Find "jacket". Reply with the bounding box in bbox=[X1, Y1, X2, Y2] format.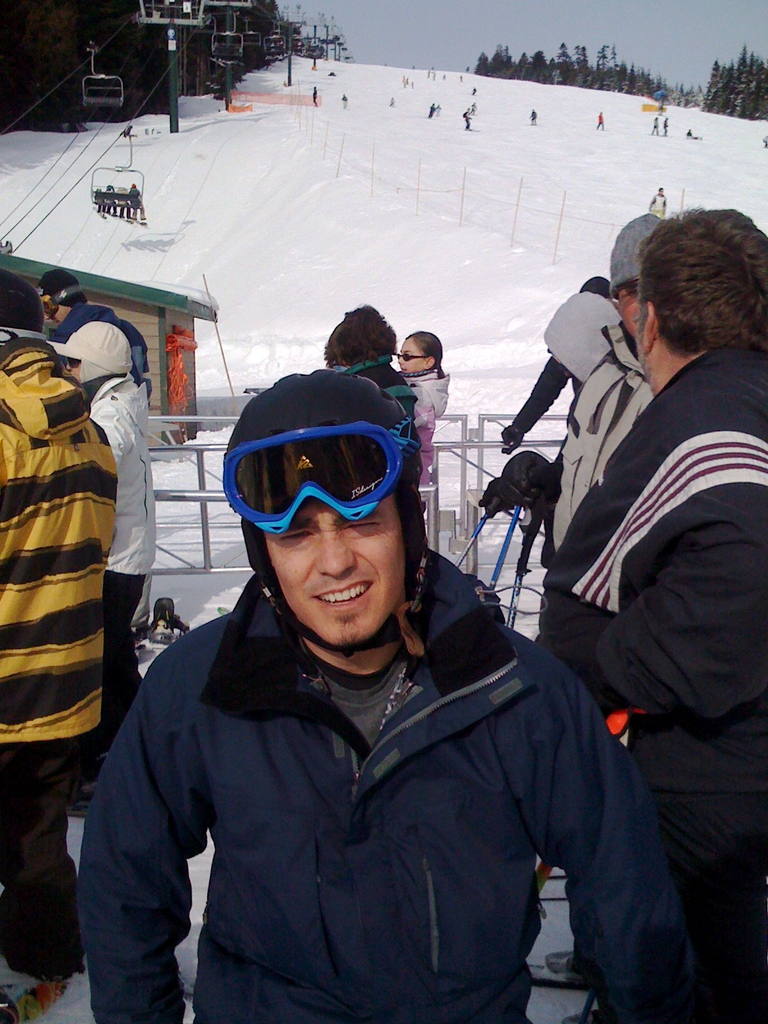
bbox=[396, 359, 452, 483].
